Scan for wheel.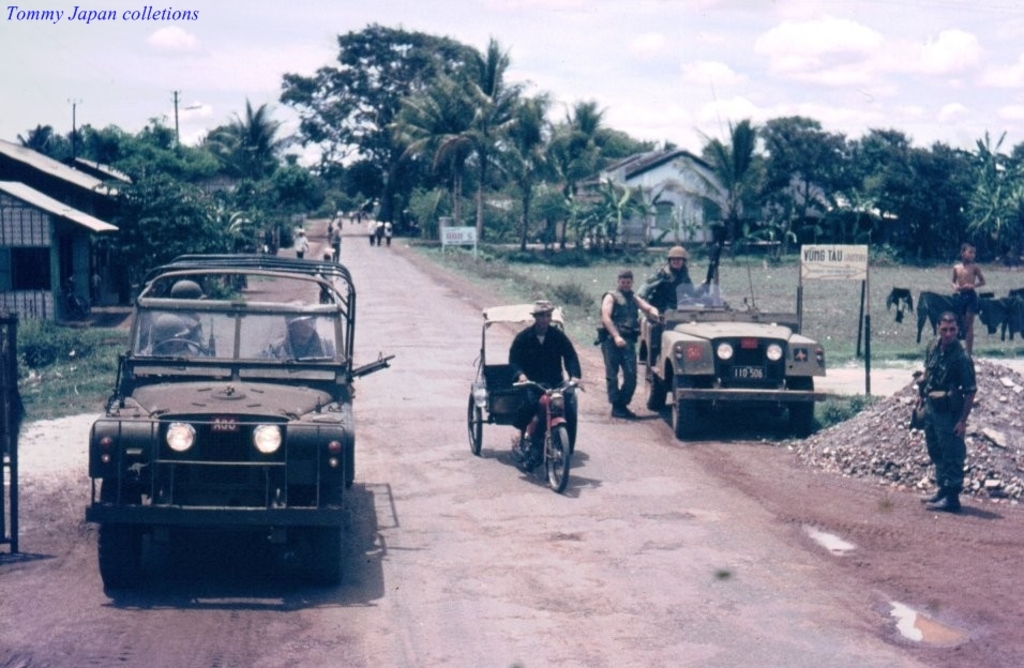
Scan result: 667/379/703/442.
